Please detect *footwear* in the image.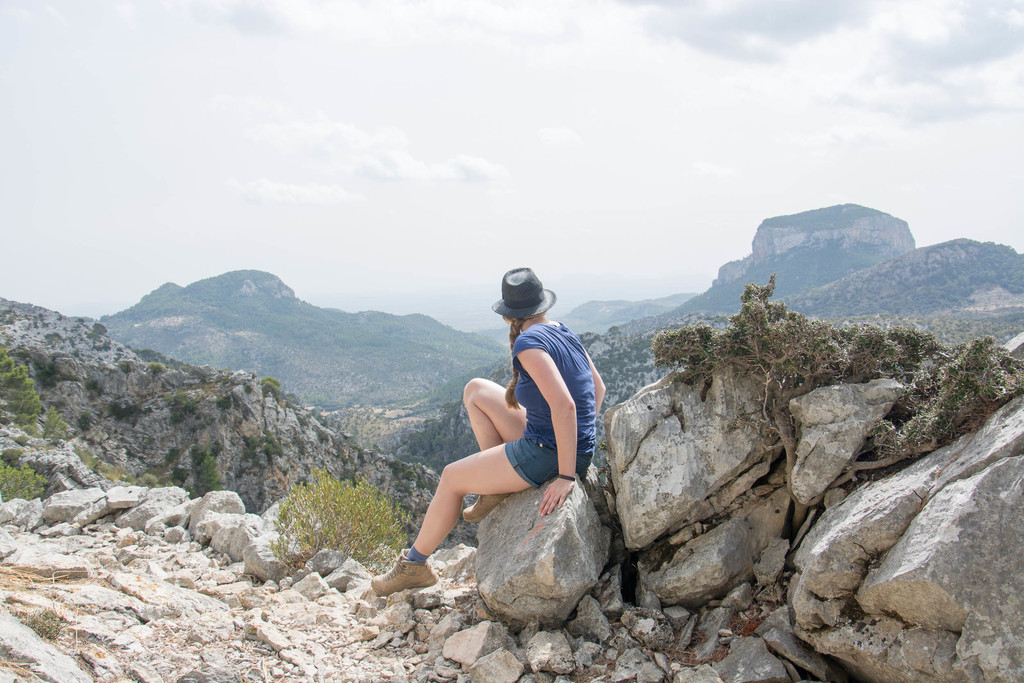
<bbox>465, 497, 512, 527</bbox>.
